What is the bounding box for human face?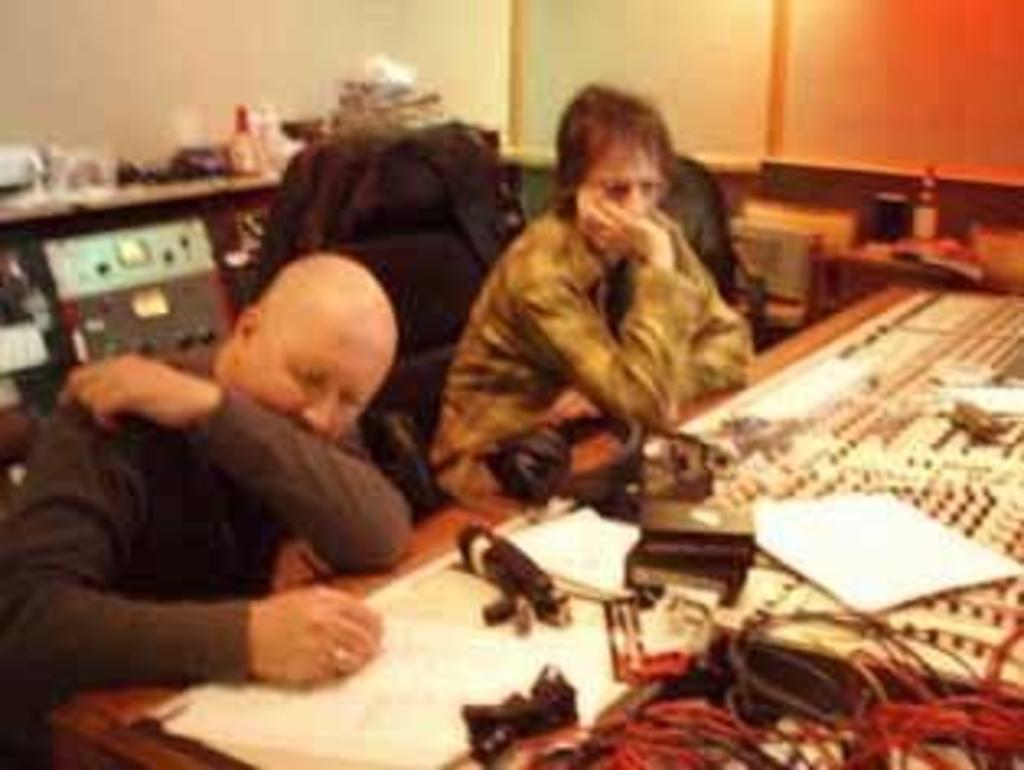
577 137 669 222.
